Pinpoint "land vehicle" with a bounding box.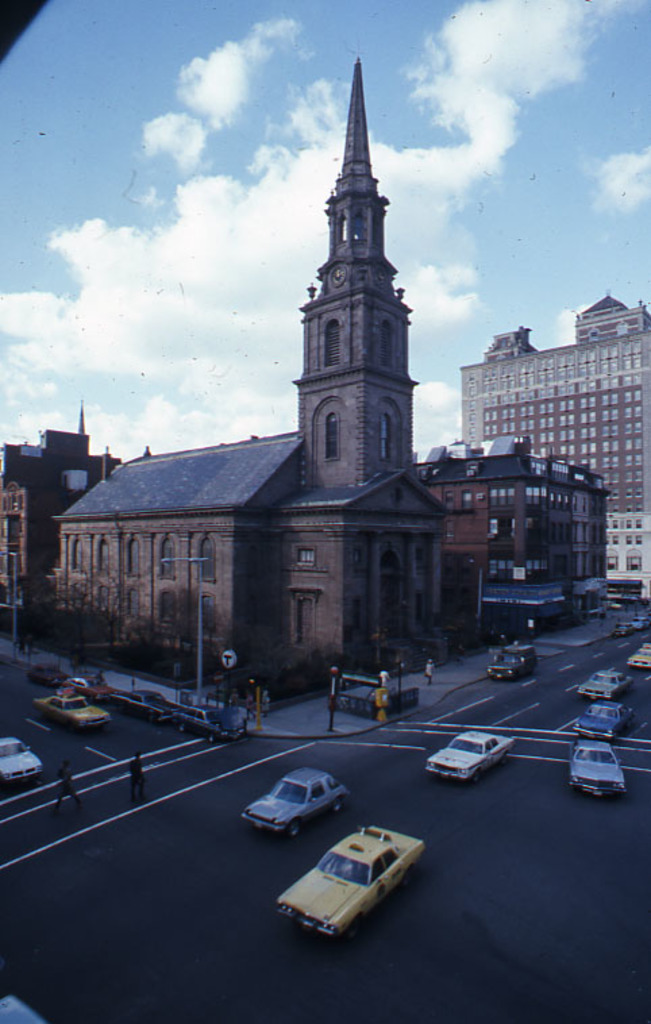
BBox(242, 765, 348, 840).
